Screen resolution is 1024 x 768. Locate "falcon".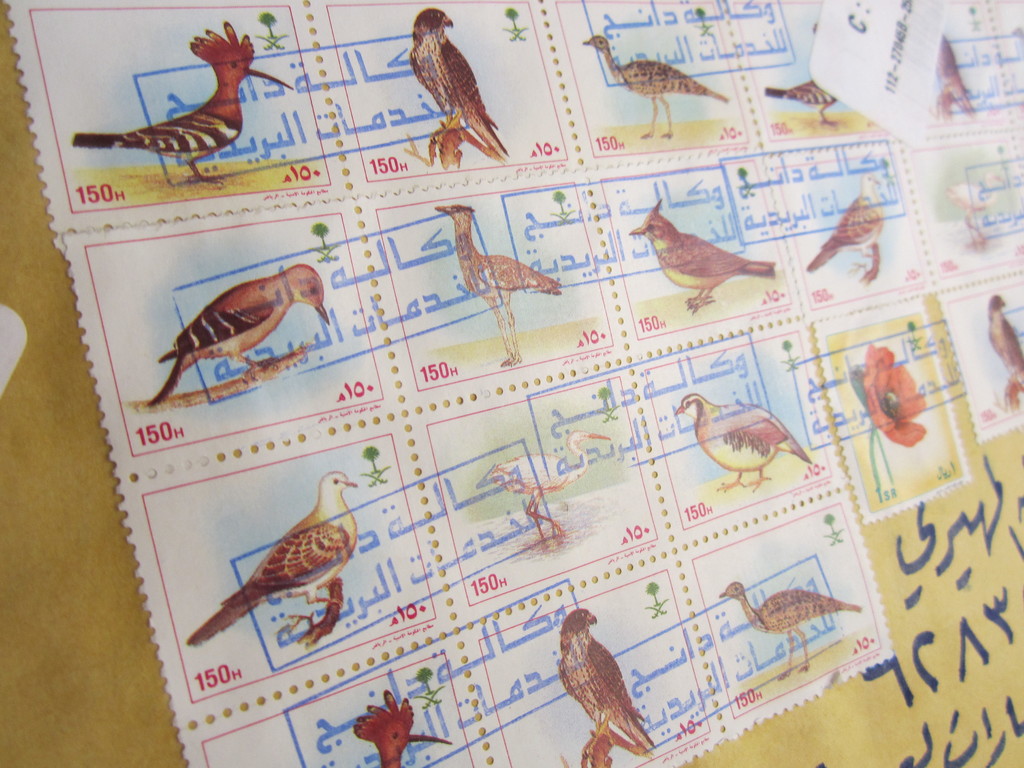
[941,29,979,116].
